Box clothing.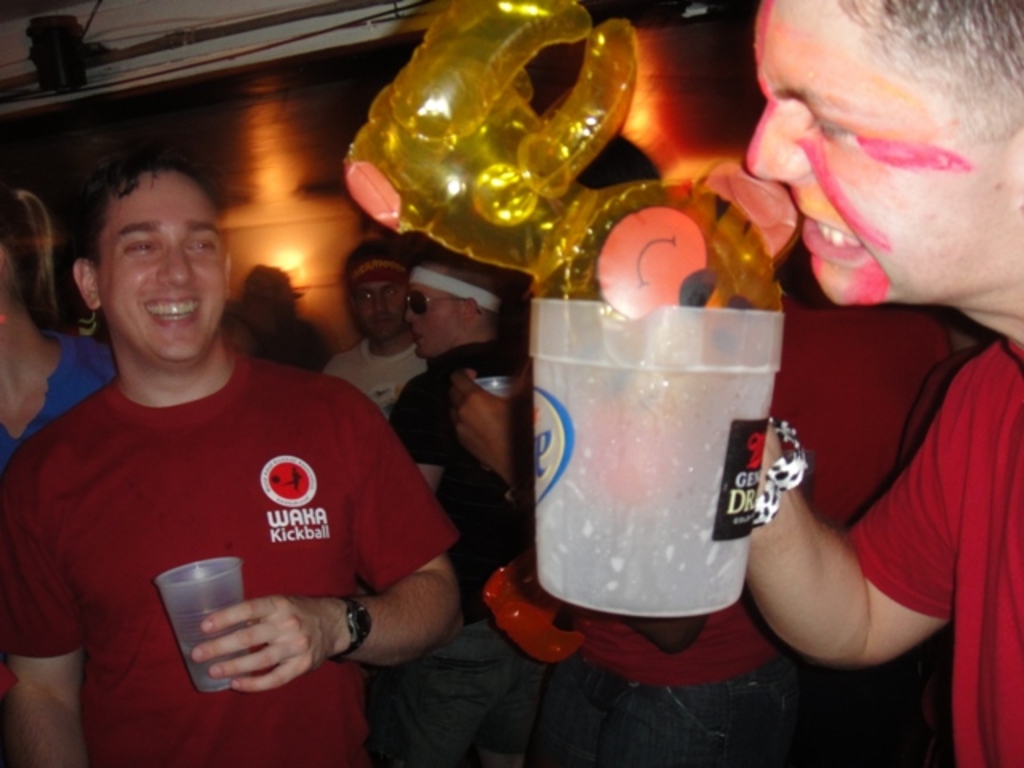
l=547, t=288, r=958, b=766.
